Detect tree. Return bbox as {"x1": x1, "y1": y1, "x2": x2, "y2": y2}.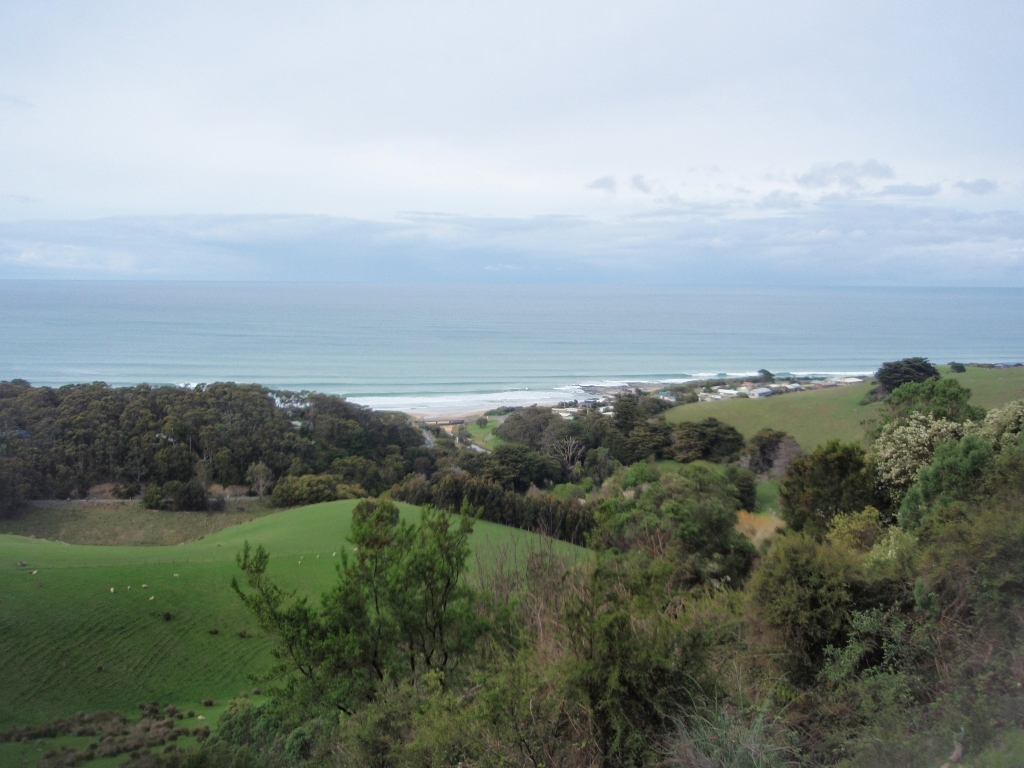
{"x1": 579, "y1": 453, "x2": 750, "y2": 585}.
